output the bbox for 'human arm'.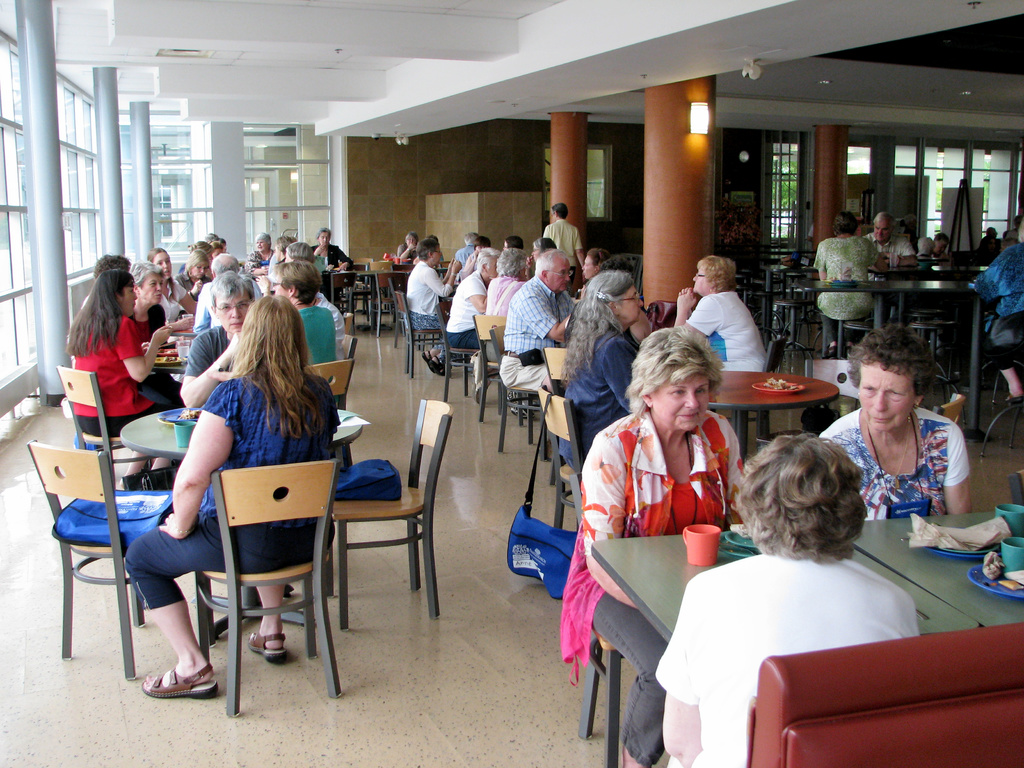
(left=573, top=227, right=584, bottom=268).
